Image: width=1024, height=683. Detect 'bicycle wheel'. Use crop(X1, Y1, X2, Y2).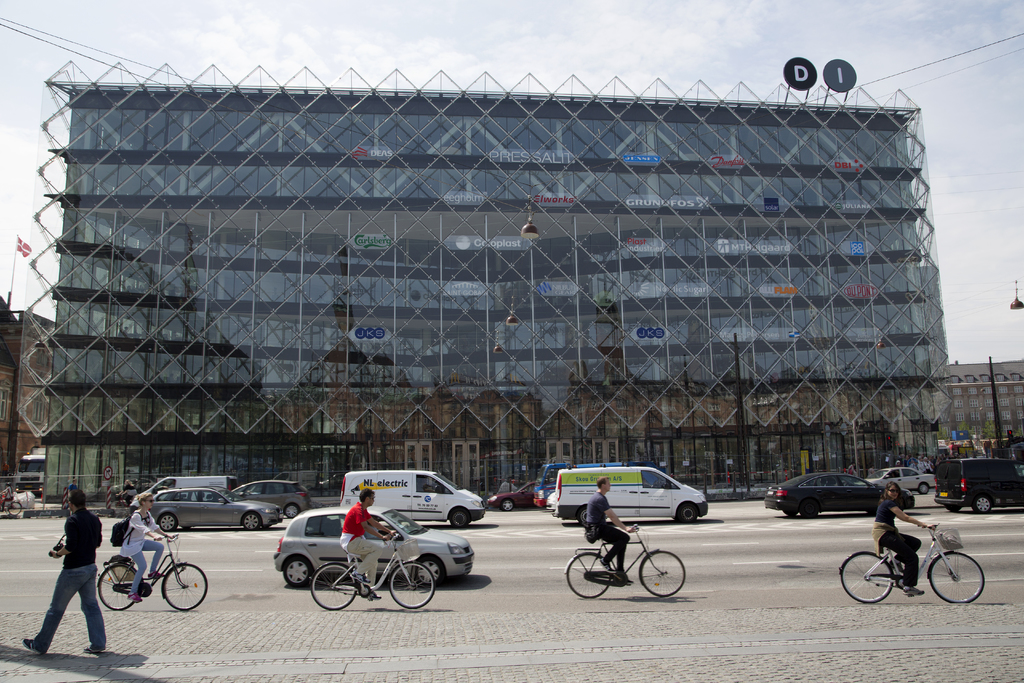
crop(564, 555, 614, 604).
